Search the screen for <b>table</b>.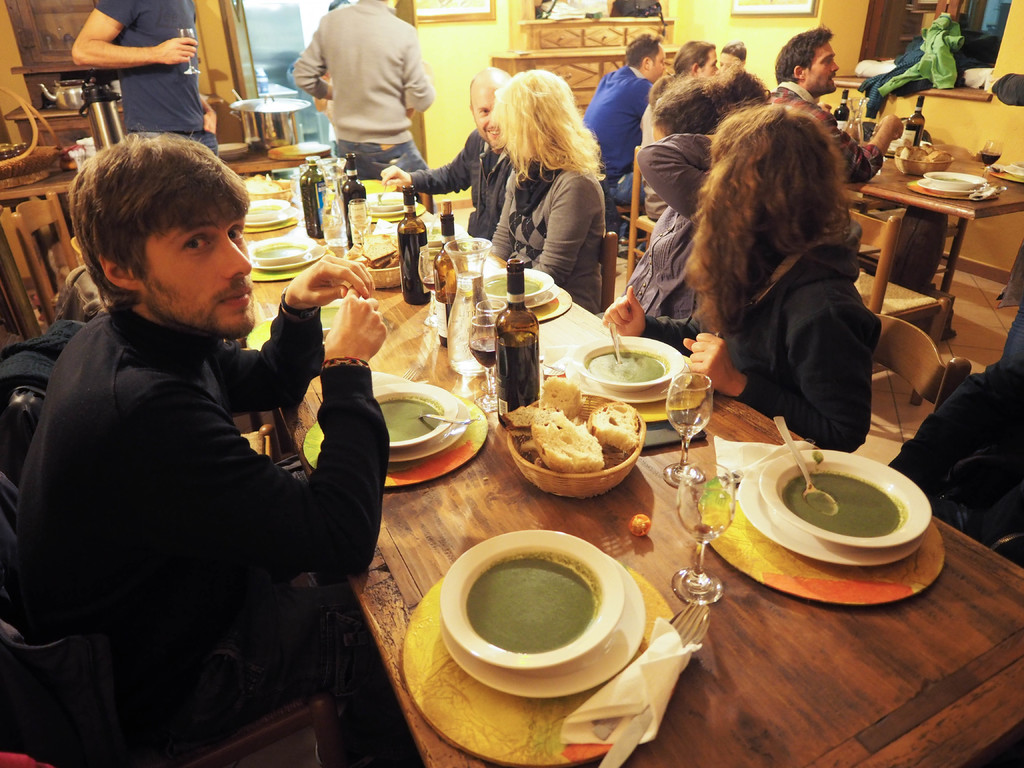
Found at 226:168:1023:767.
